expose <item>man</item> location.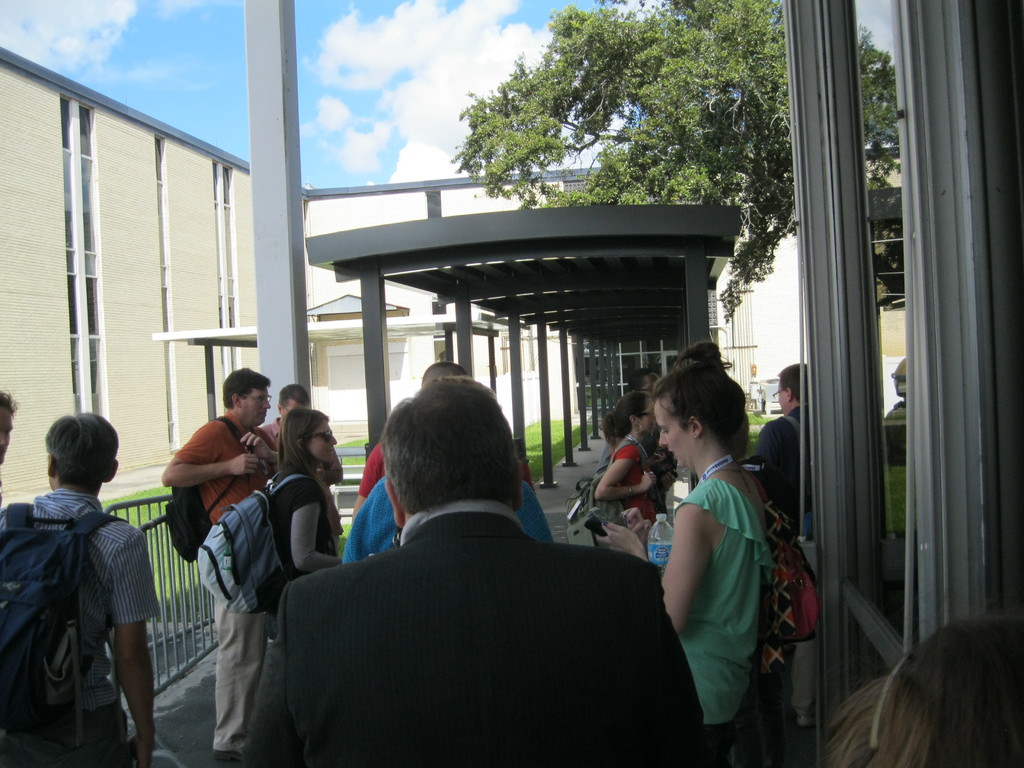
Exposed at box(755, 355, 832, 679).
